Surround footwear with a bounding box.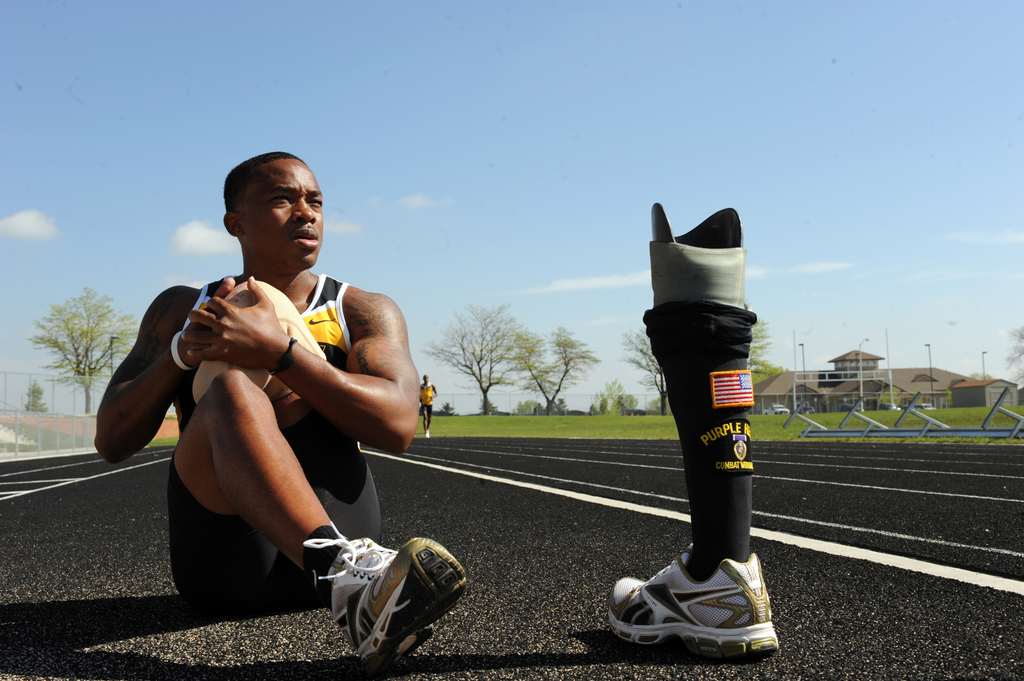
<region>301, 520, 474, 668</region>.
